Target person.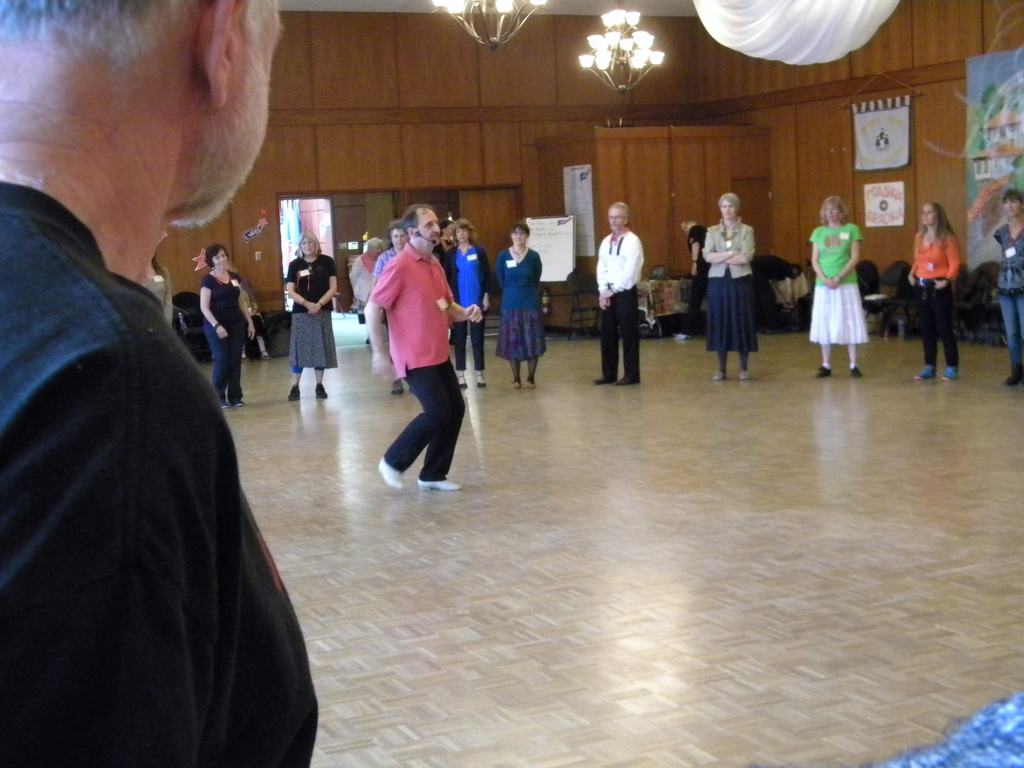
Target region: bbox(438, 216, 493, 388).
